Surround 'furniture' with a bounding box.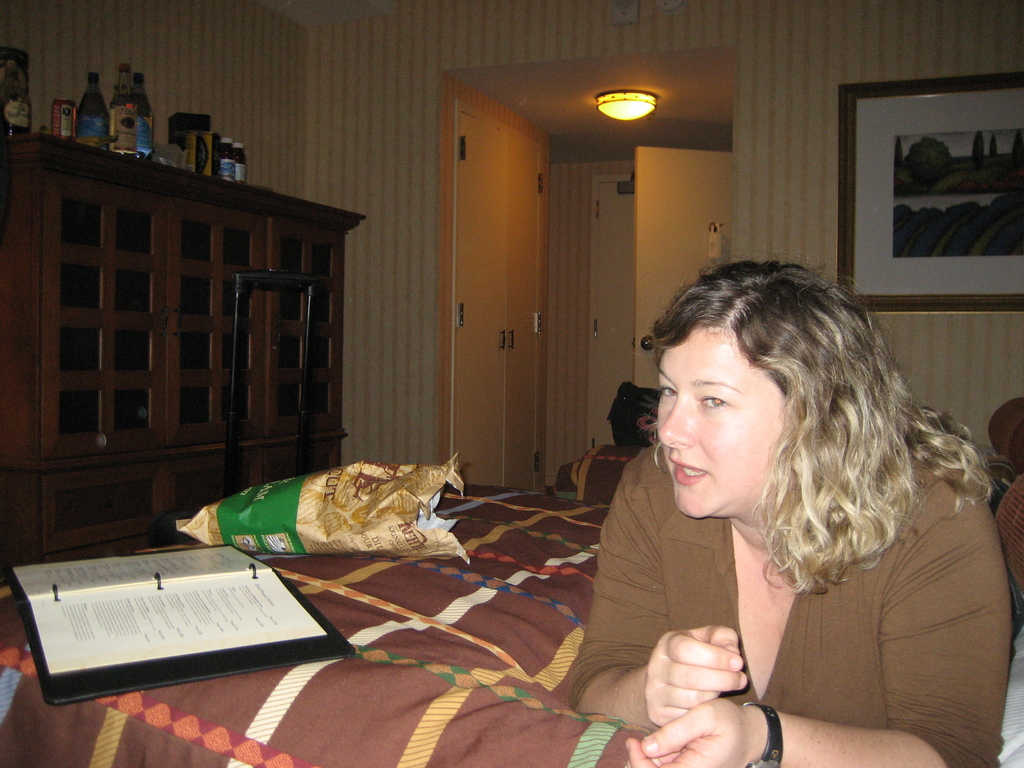
(left=0, top=479, right=1023, bottom=767).
